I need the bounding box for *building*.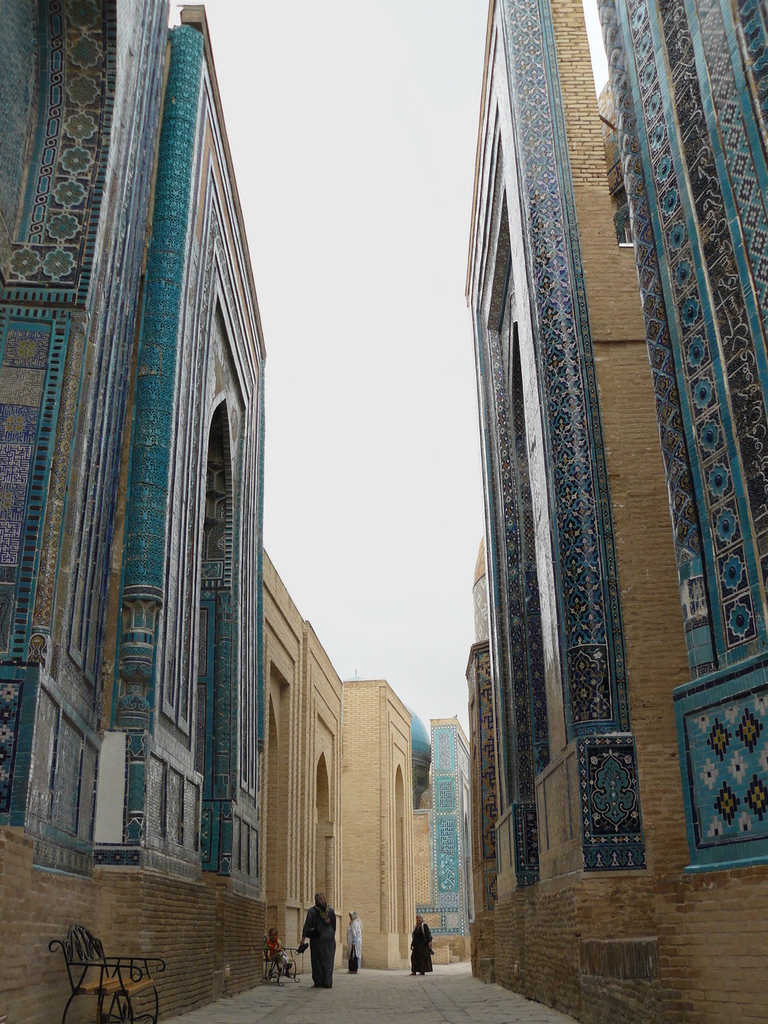
Here it is: BBox(0, 0, 343, 1023).
